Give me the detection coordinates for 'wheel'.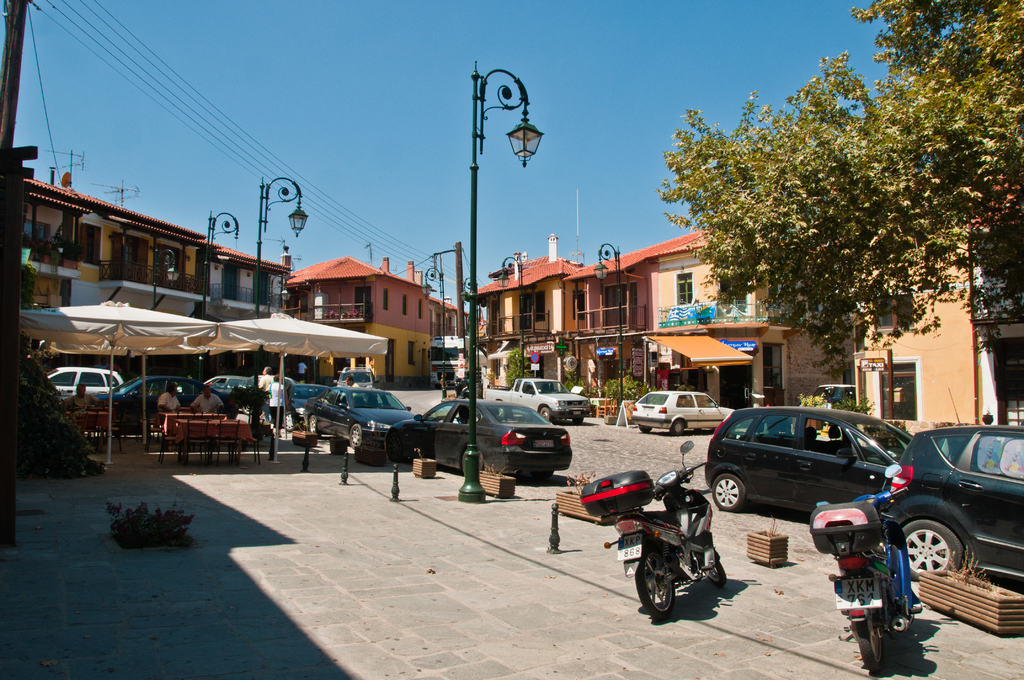
[left=349, top=423, right=361, bottom=447].
